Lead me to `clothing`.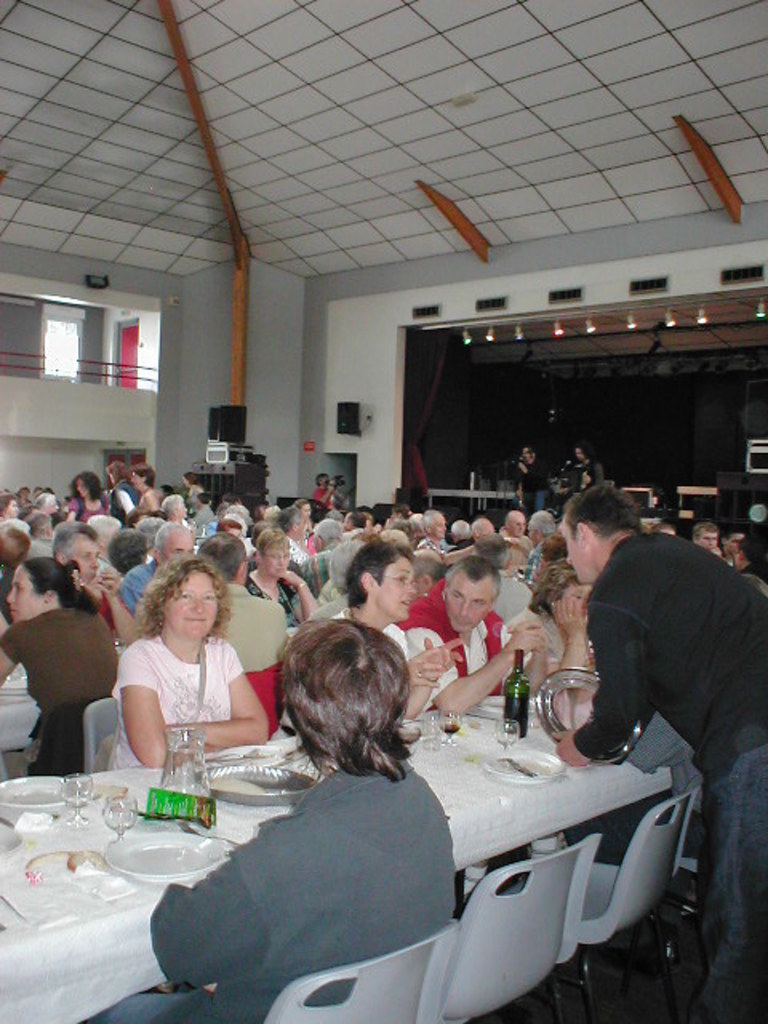
Lead to bbox=(101, 549, 170, 630).
